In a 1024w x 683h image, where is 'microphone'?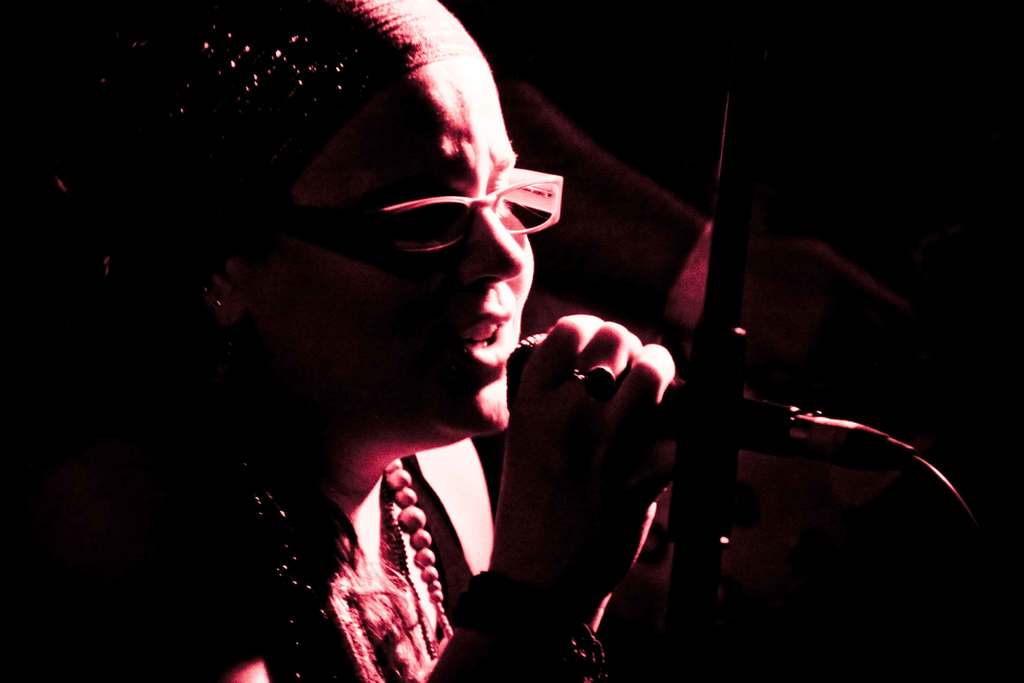
Rect(503, 329, 802, 459).
